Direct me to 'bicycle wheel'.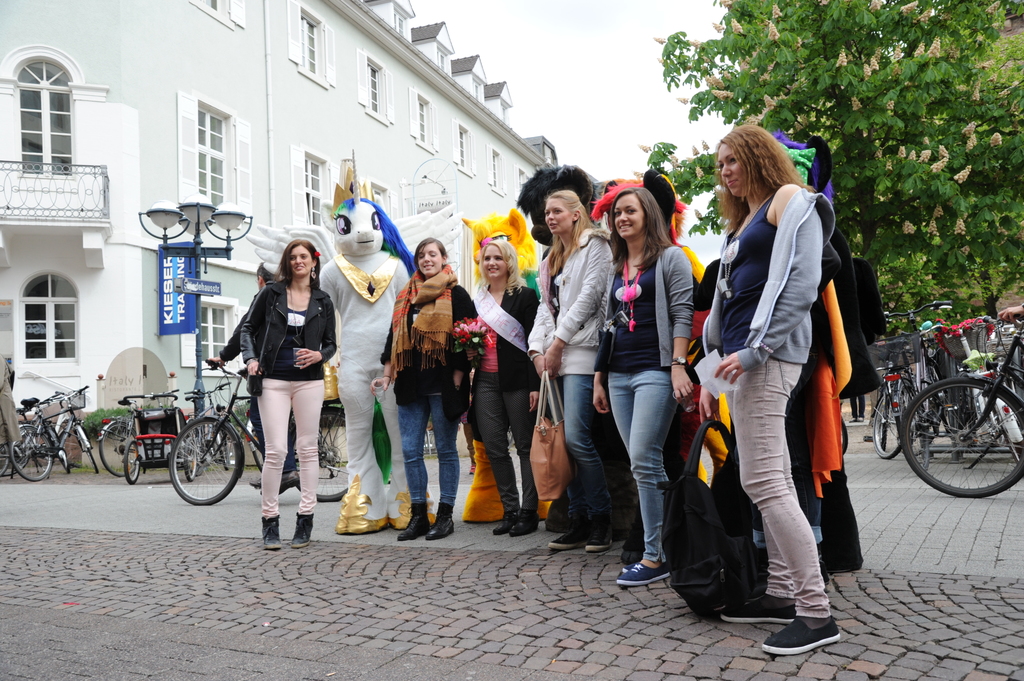
Direction: select_region(124, 435, 147, 487).
